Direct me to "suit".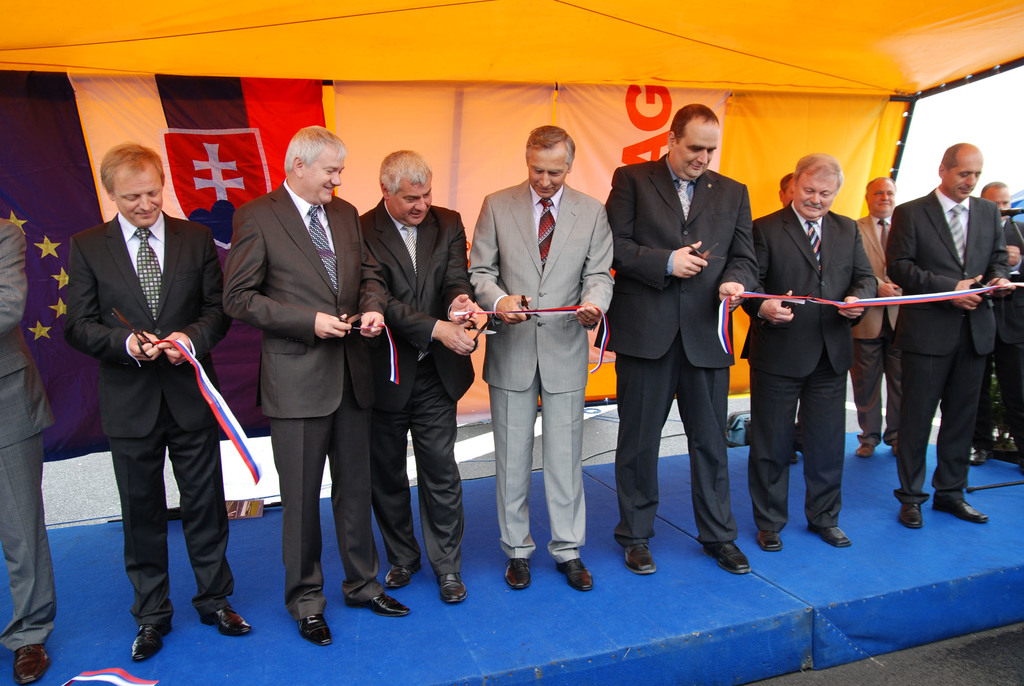
Direction: (x1=221, y1=180, x2=390, y2=621).
